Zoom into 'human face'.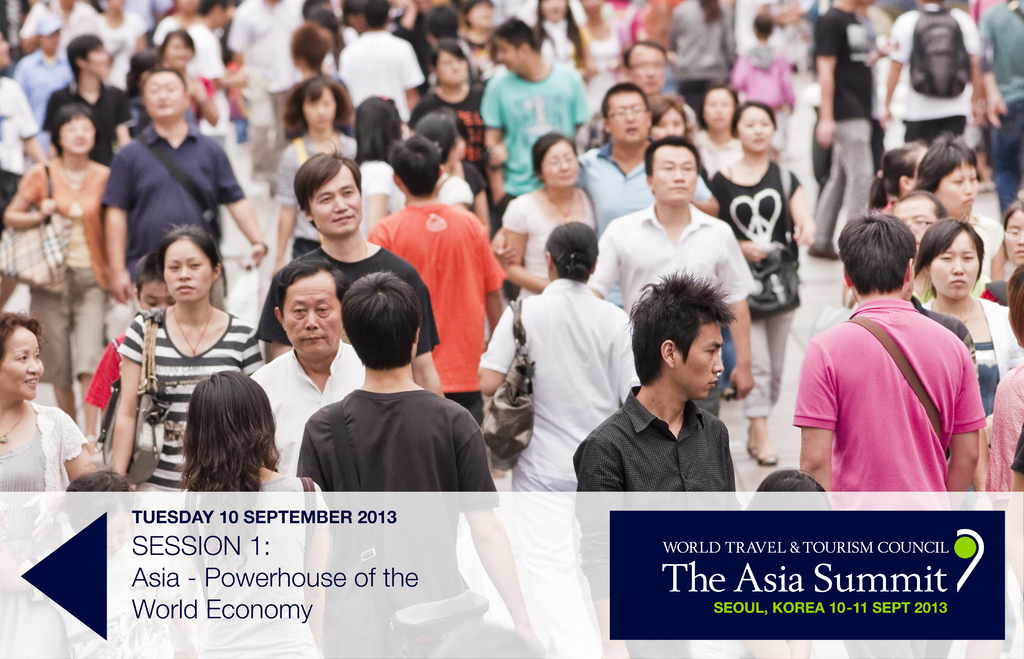
Zoom target: l=165, t=35, r=193, b=64.
